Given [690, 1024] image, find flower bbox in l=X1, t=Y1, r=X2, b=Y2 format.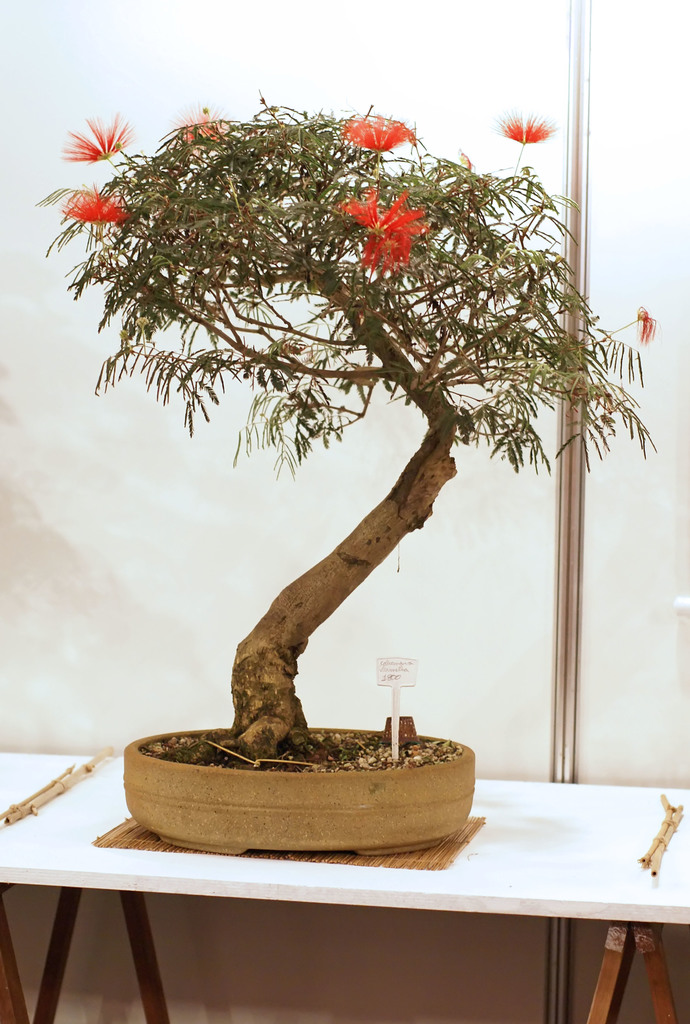
l=56, t=120, r=122, b=168.
